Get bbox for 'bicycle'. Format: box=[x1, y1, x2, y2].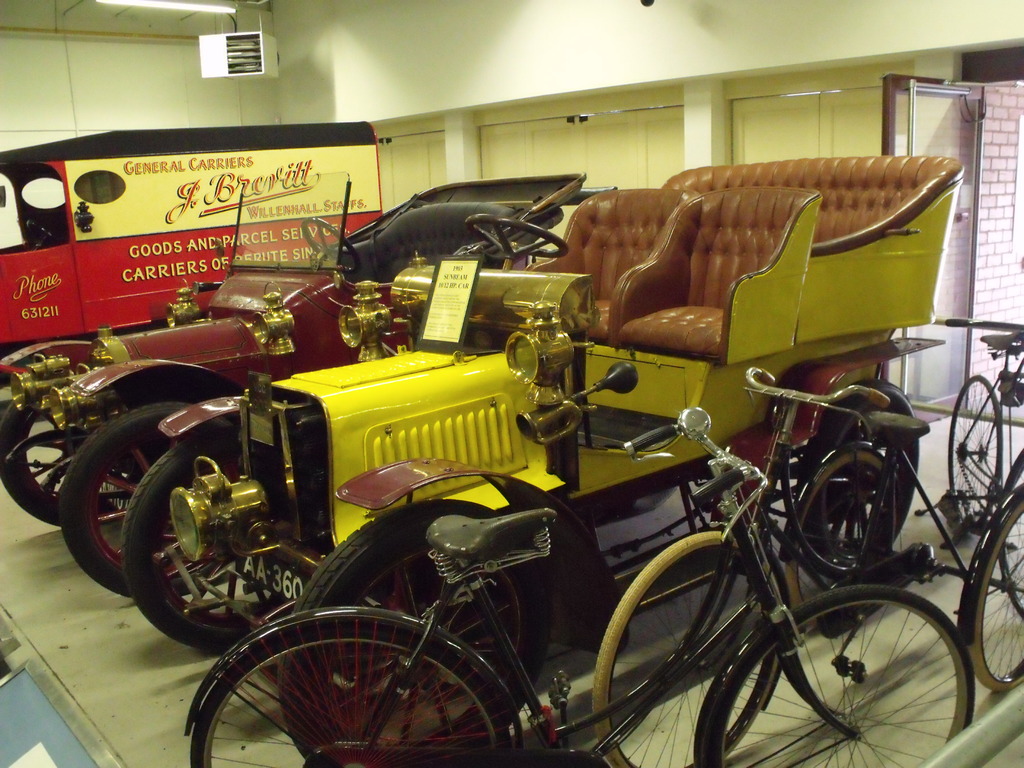
box=[588, 398, 887, 767].
